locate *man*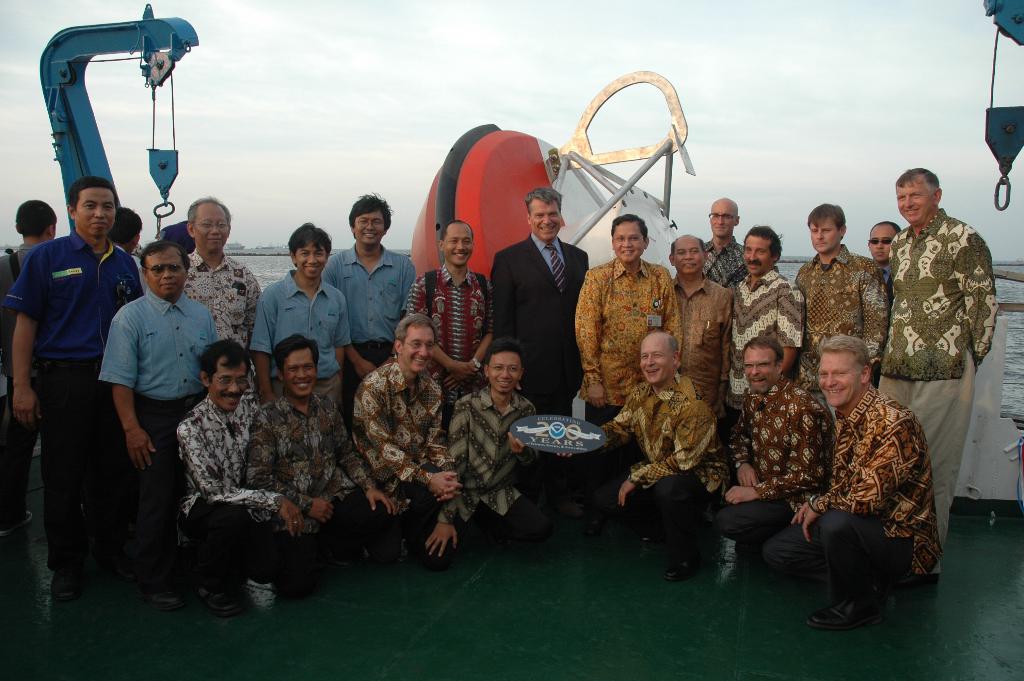
(x1=11, y1=163, x2=134, y2=589)
